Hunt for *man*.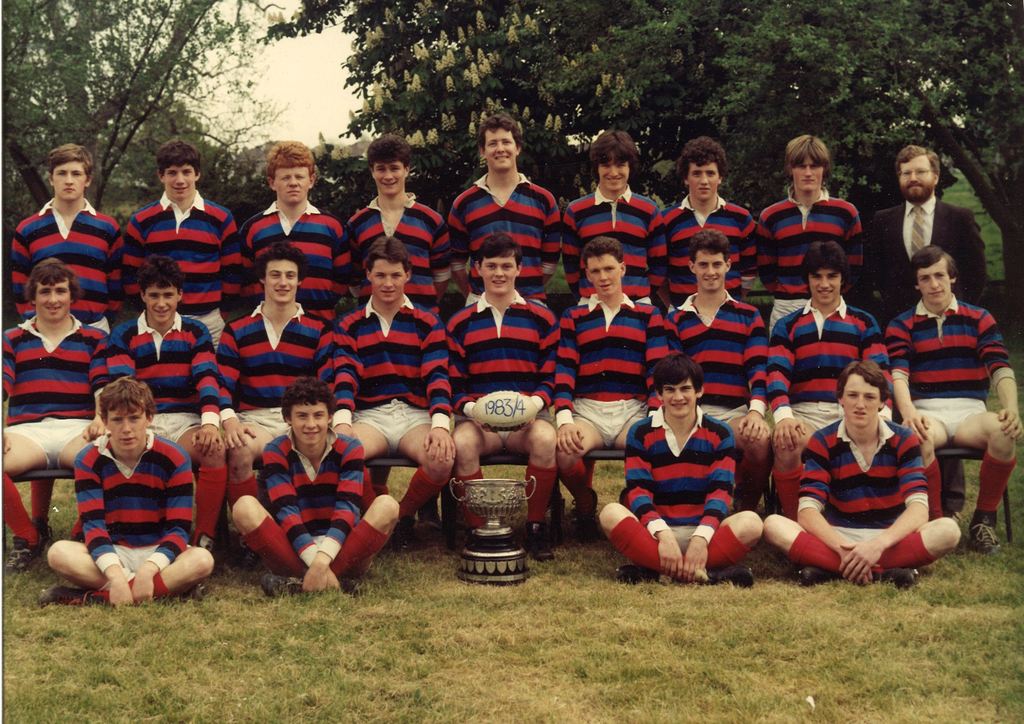
Hunted down at rect(241, 147, 347, 320).
